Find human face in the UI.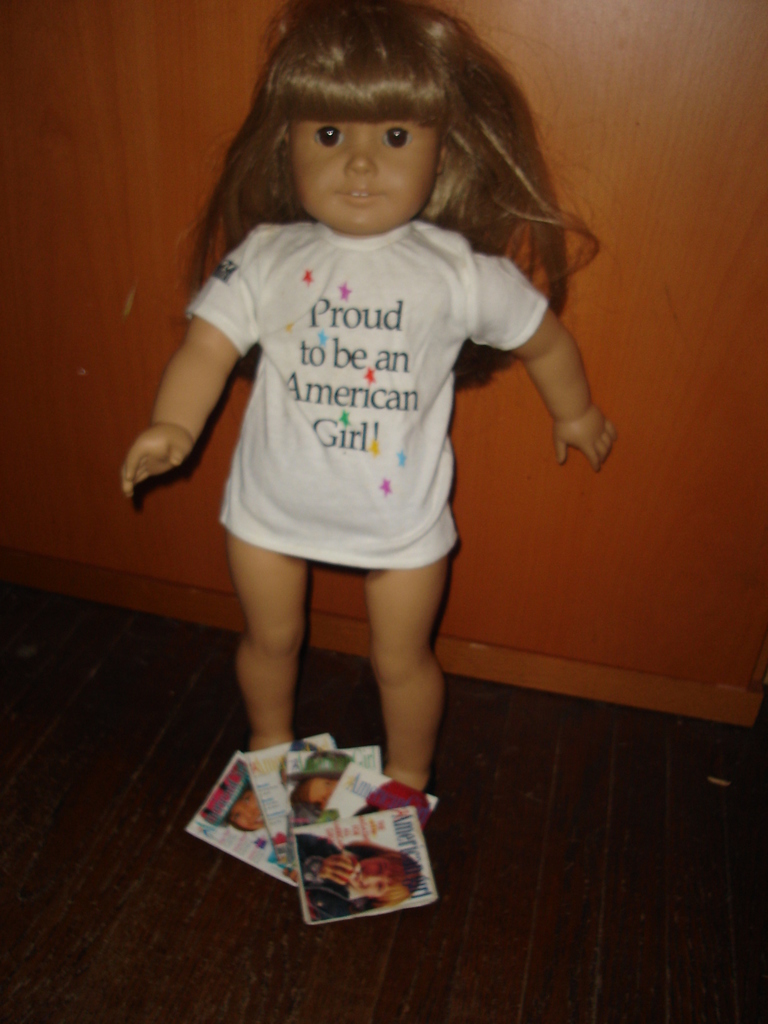
UI element at bbox=[294, 125, 437, 232].
